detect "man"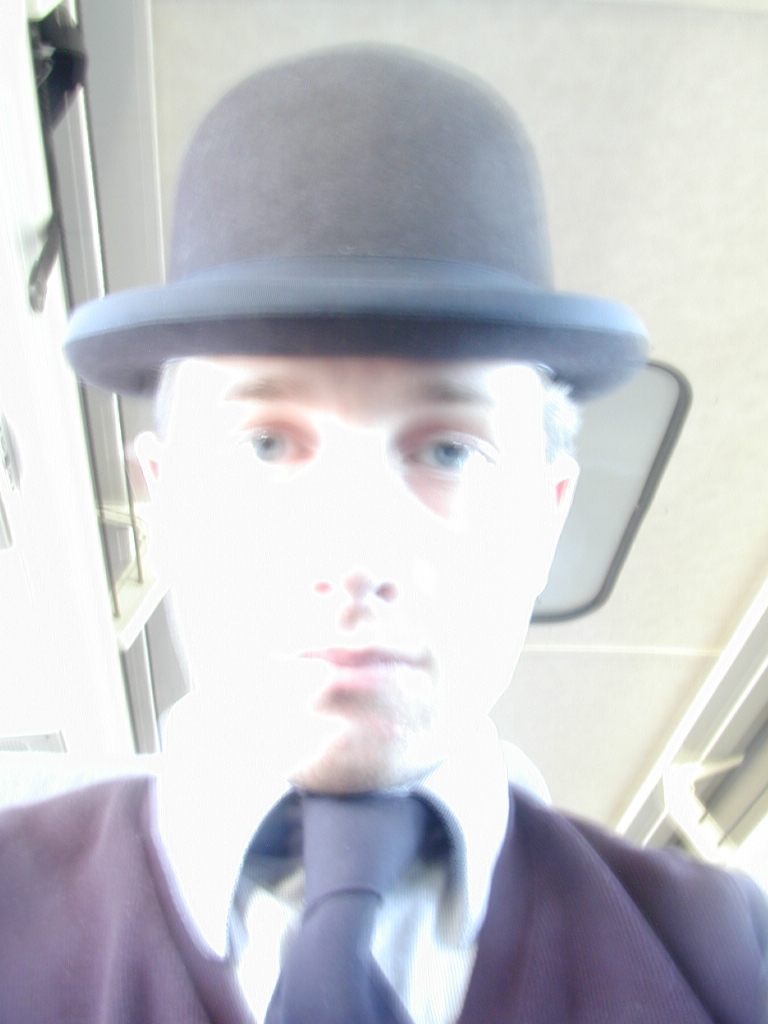
[0, 77, 767, 1023]
